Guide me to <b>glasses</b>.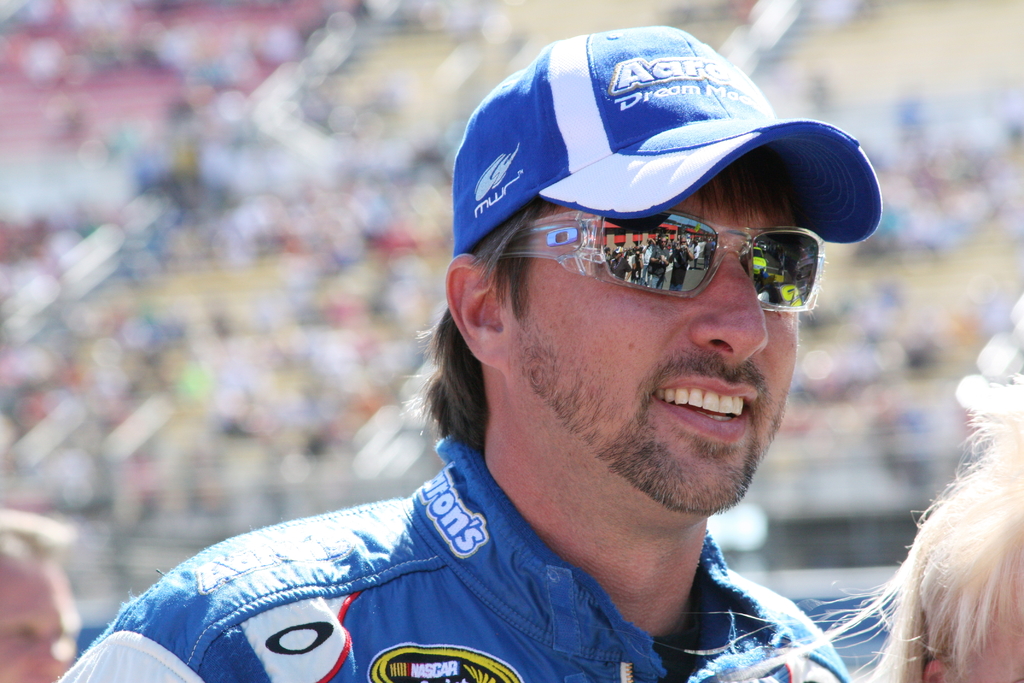
Guidance: x1=531 y1=215 x2=847 y2=315.
